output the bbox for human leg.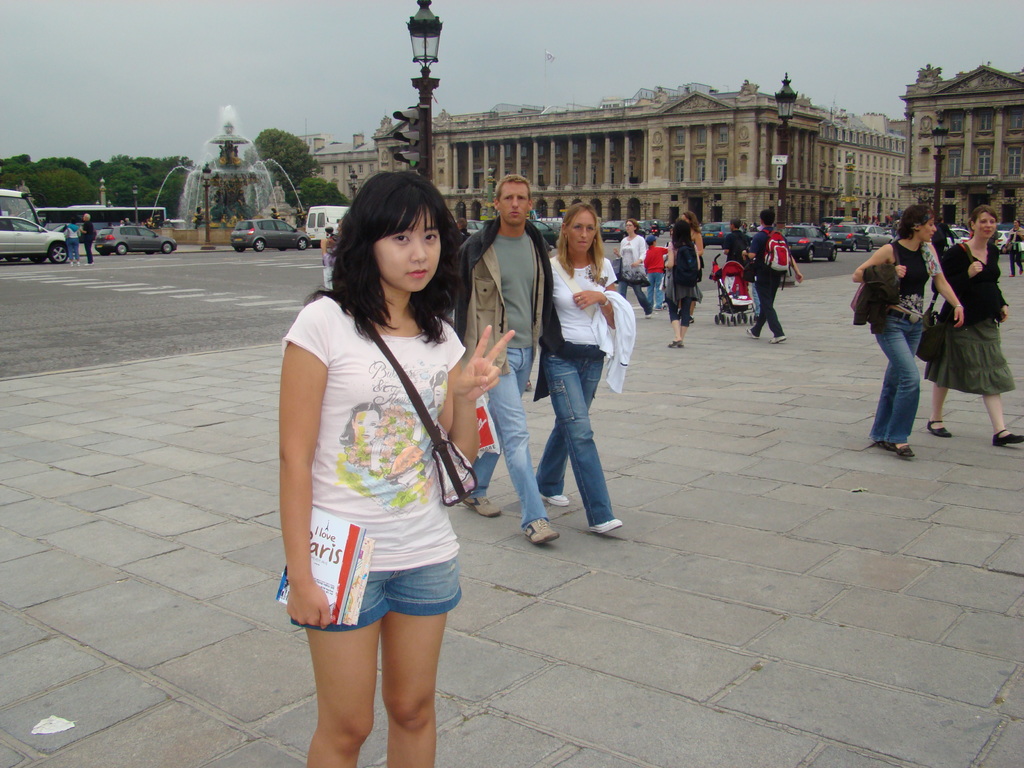
locate(465, 425, 499, 518).
